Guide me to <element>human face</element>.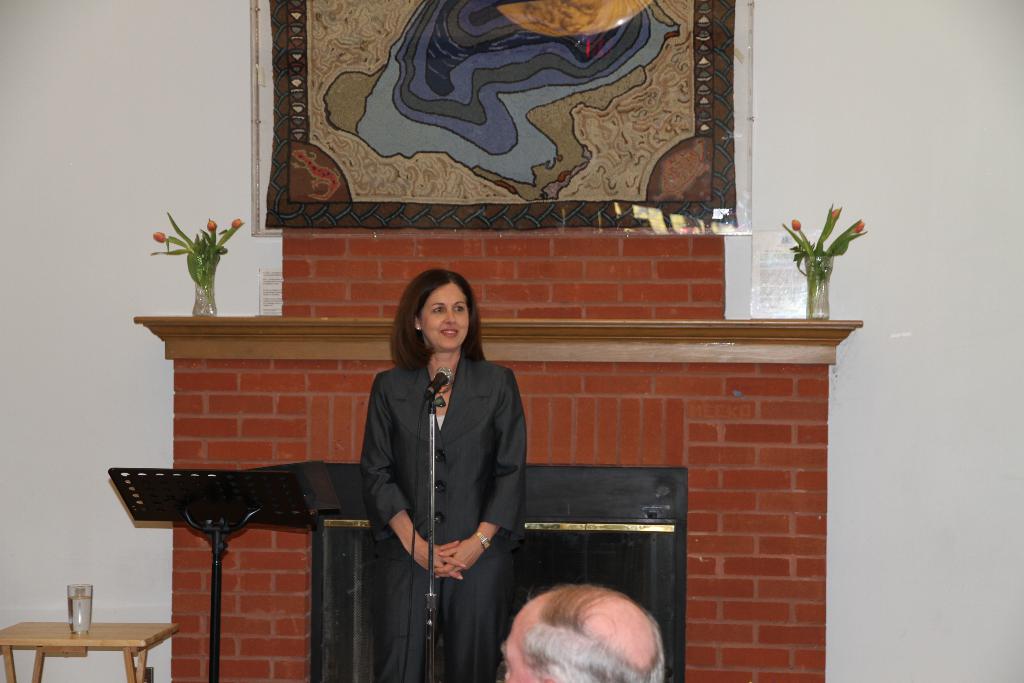
Guidance: {"x1": 417, "y1": 280, "x2": 472, "y2": 347}.
